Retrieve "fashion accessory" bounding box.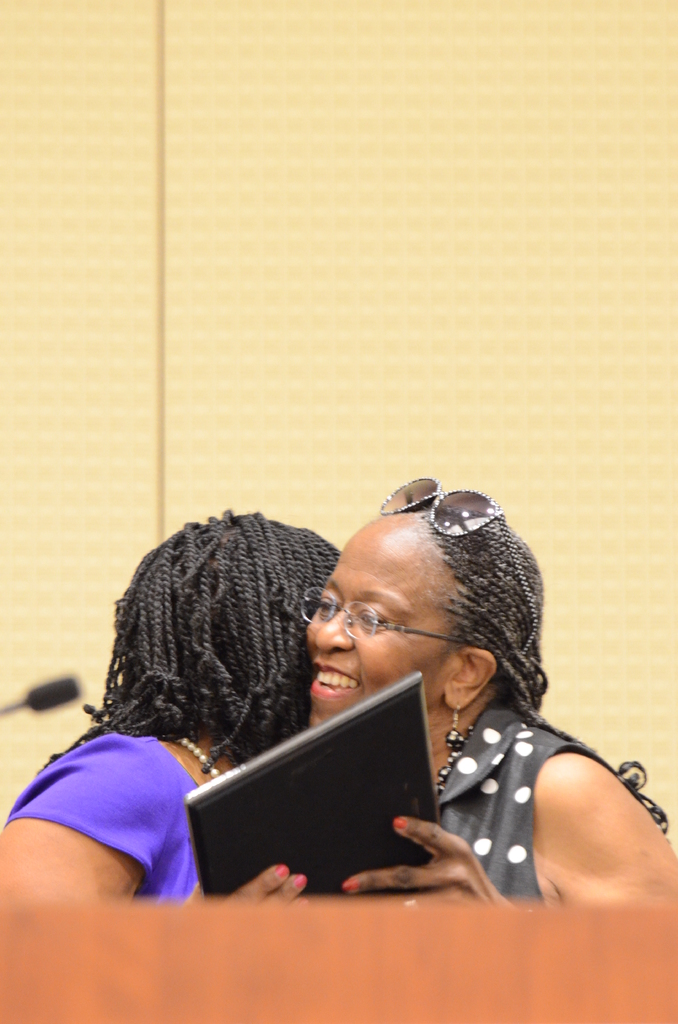
Bounding box: left=448, top=710, right=469, bottom=750.
